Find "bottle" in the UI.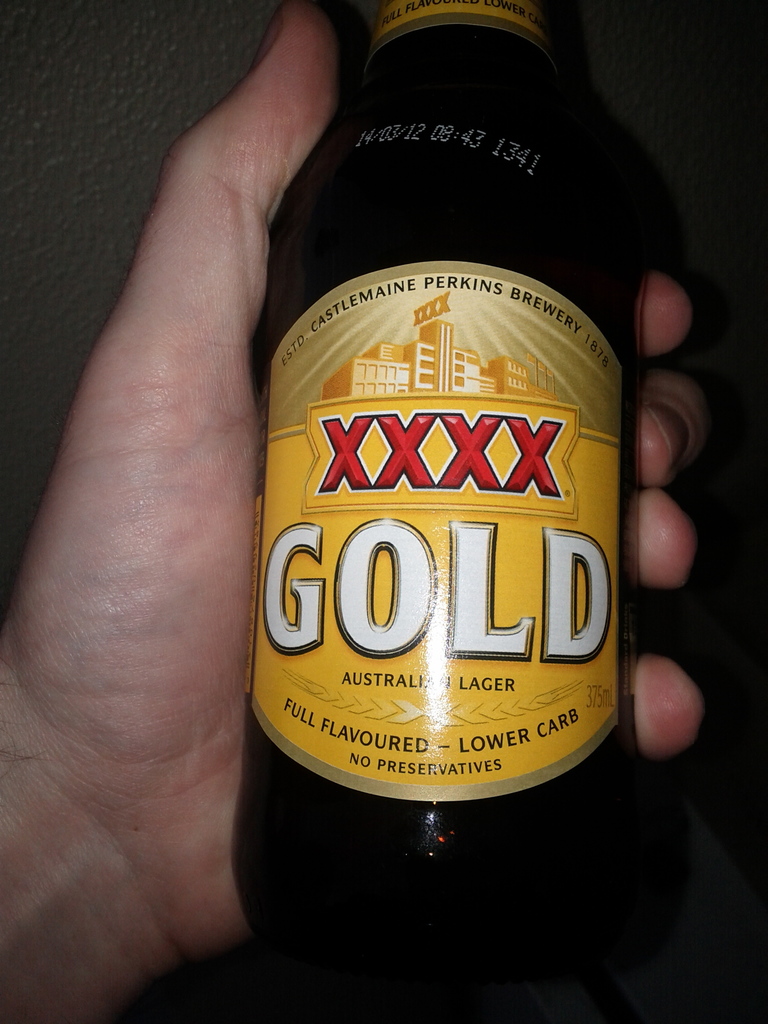
UI element at [x1=223, y1=41, x2=659, y2=955].
